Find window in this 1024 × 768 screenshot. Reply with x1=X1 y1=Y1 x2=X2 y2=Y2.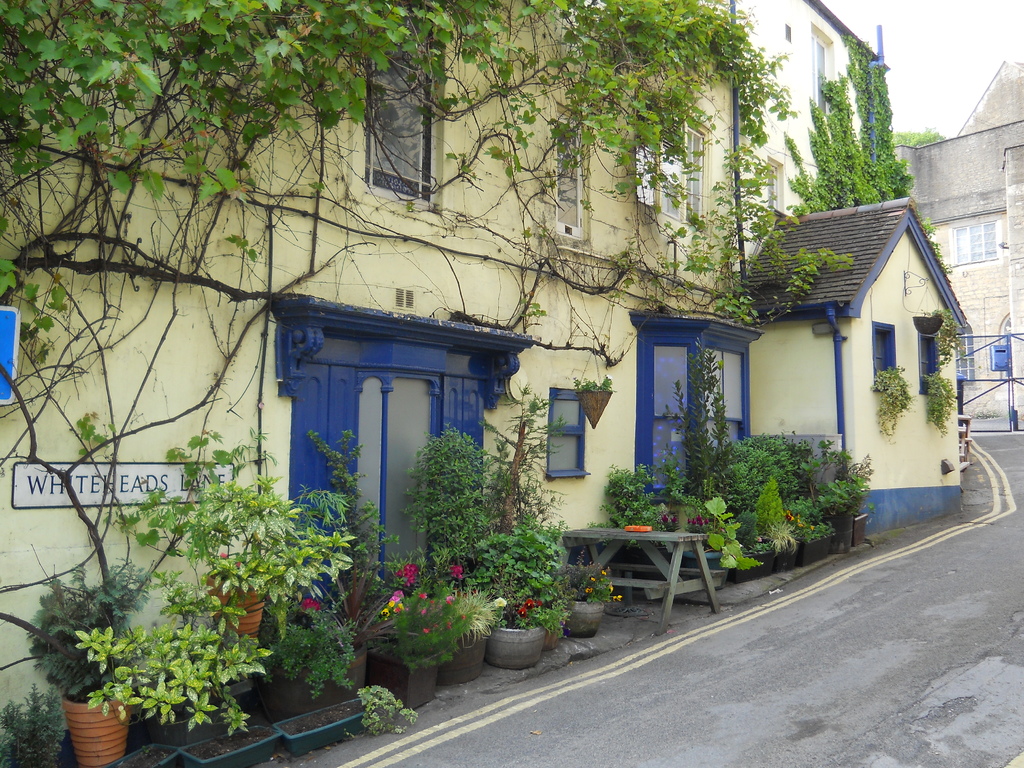
x1=877 y1=321 x2=897 y2=388.
